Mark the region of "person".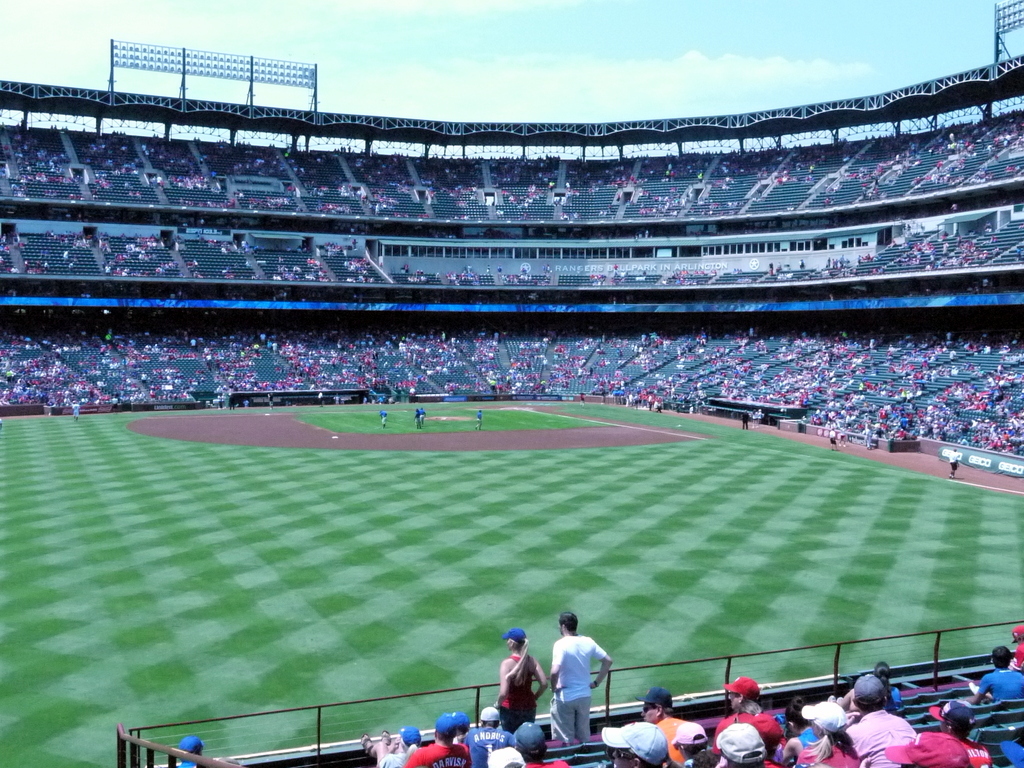
Region: (606, 720, 669, 767).
